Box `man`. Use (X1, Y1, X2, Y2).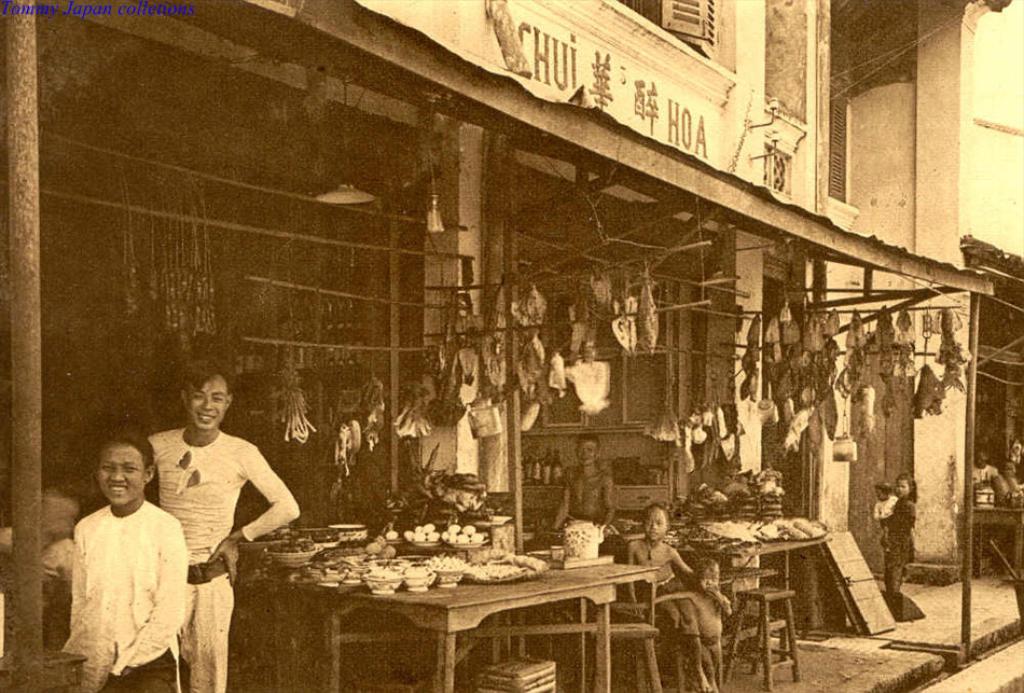
(998, 461, 1023, 505).
